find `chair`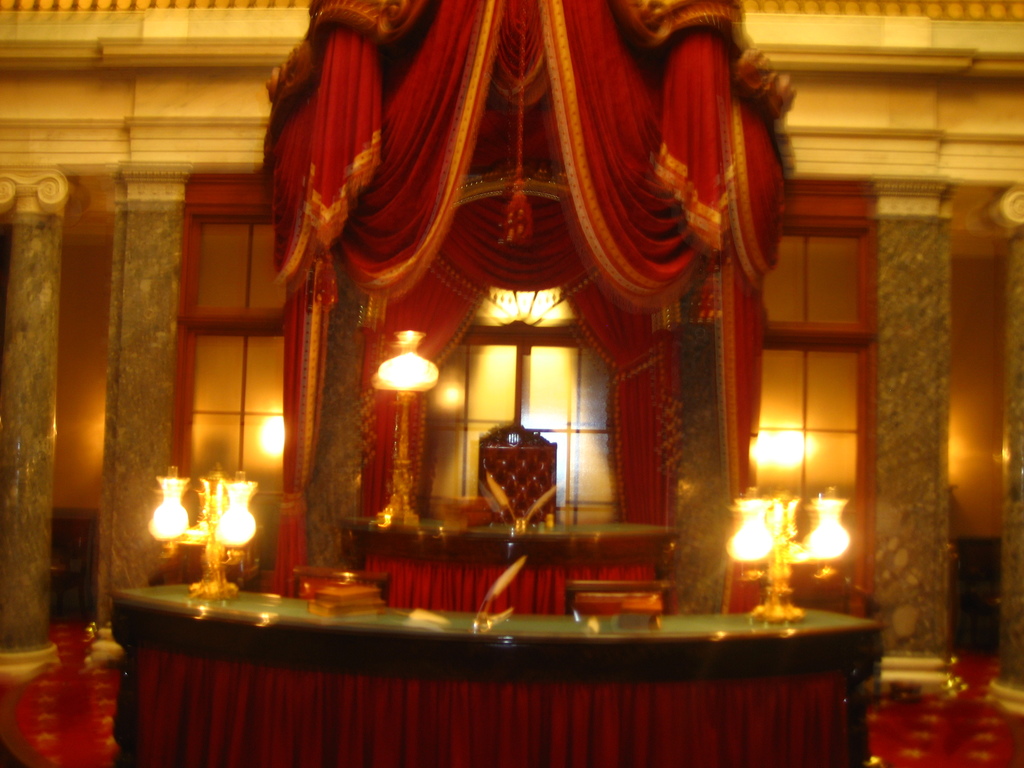
(50,511,90,623)
